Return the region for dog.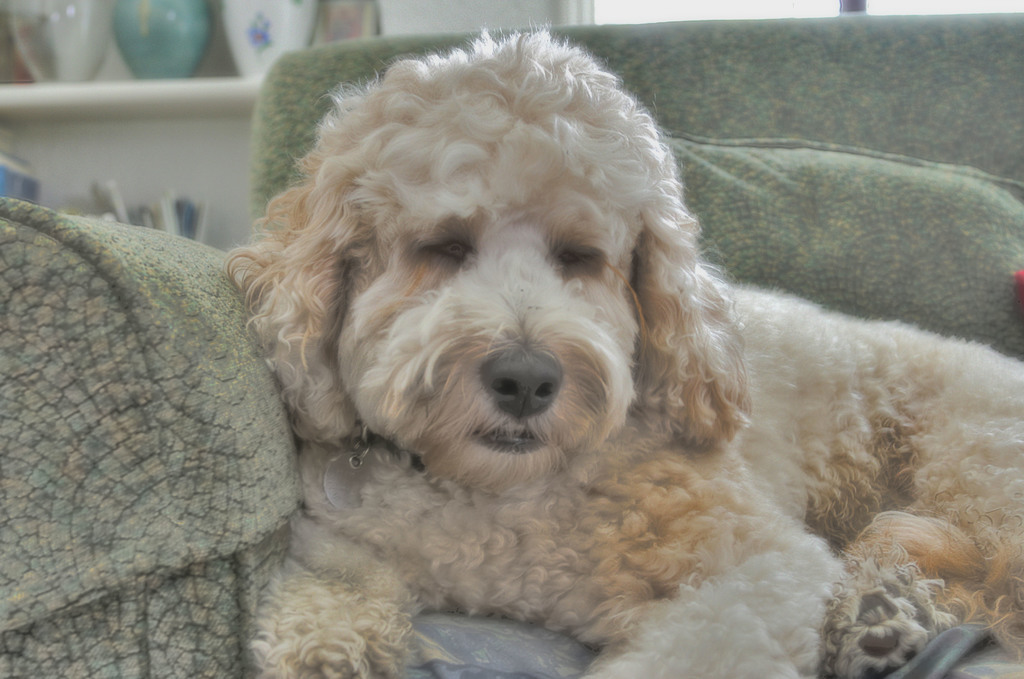
Rect(223, 29, 1023, 678).
